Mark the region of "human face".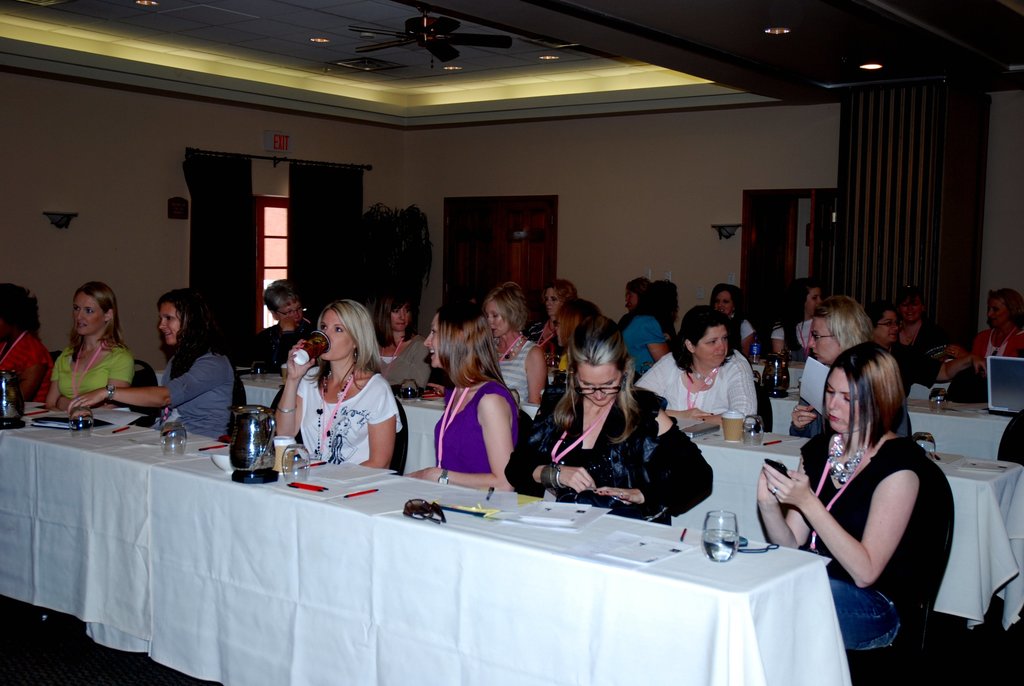
Region: 544 285 561 317.
